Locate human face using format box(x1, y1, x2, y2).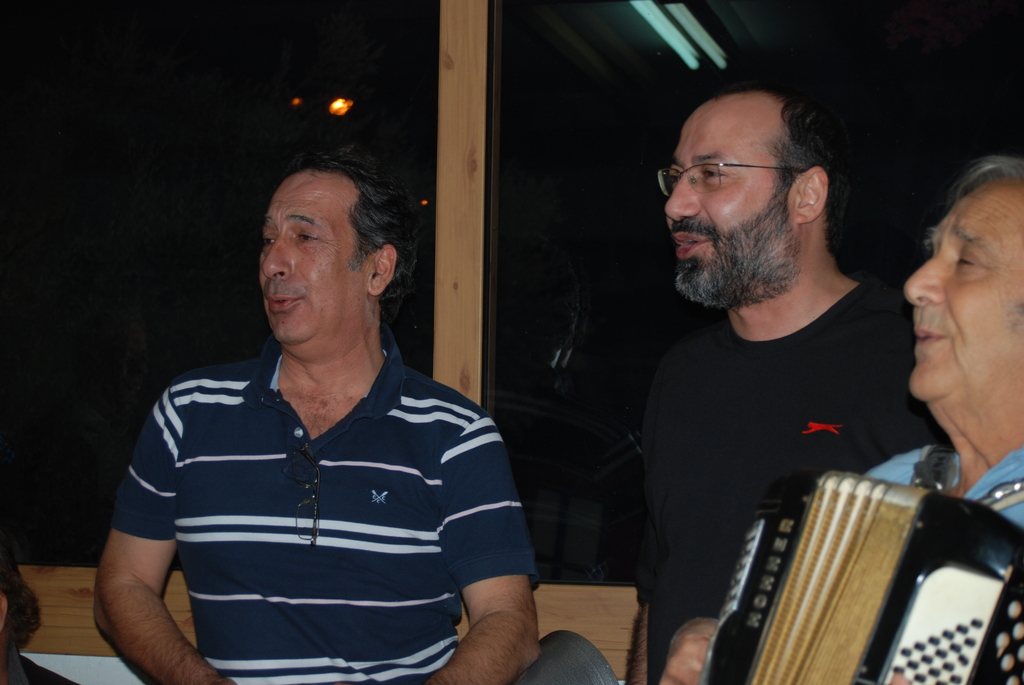
box(904, 178, 1023, 400).
